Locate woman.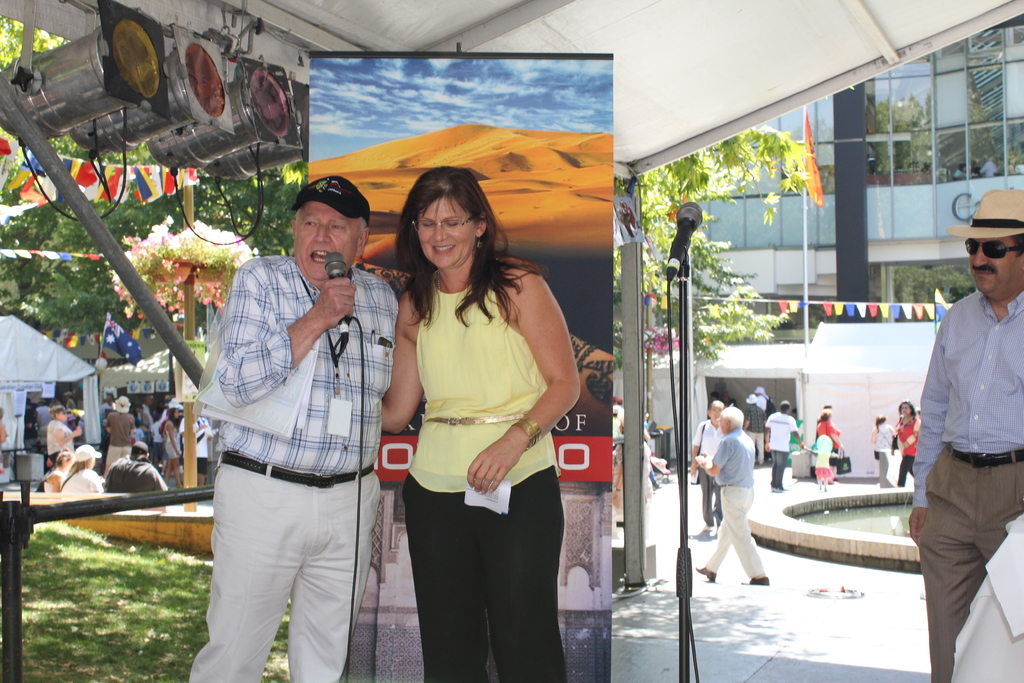
Bounding box: 60 443 109 493.
